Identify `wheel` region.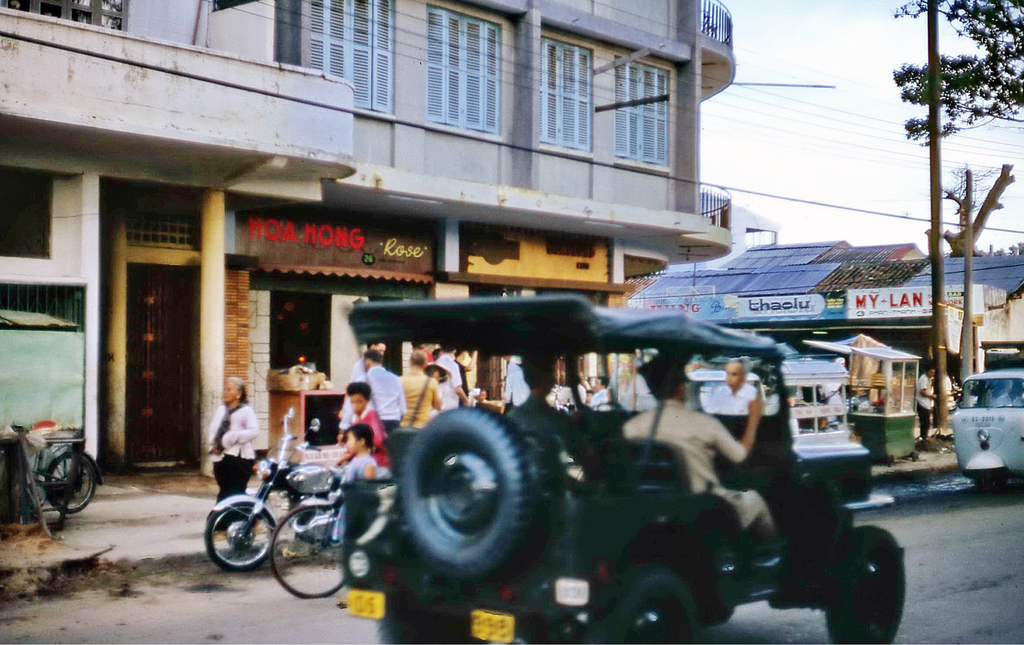
Region: 376 597 465 644.
